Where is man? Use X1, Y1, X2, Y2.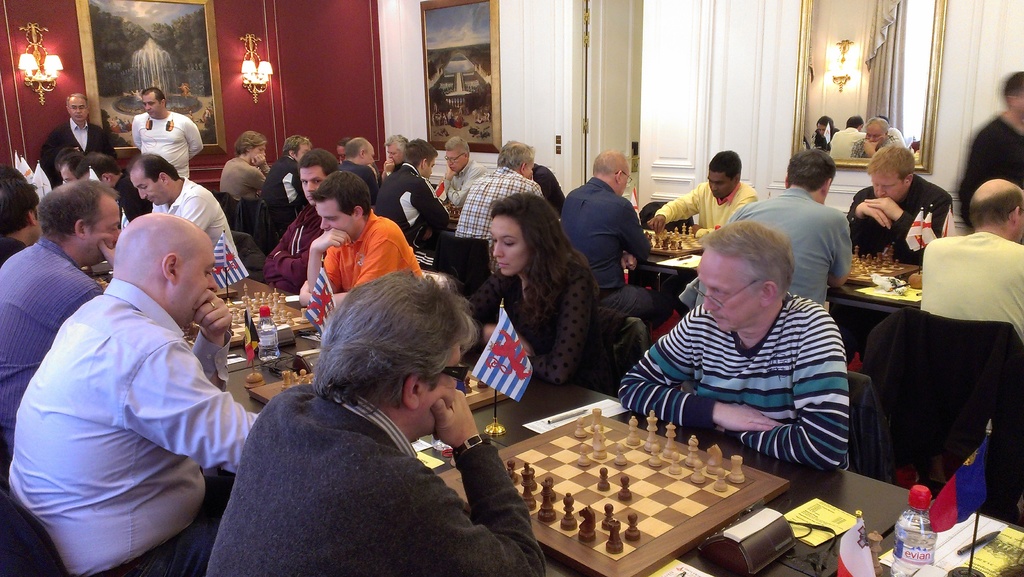
456, 137, 541, 276.
